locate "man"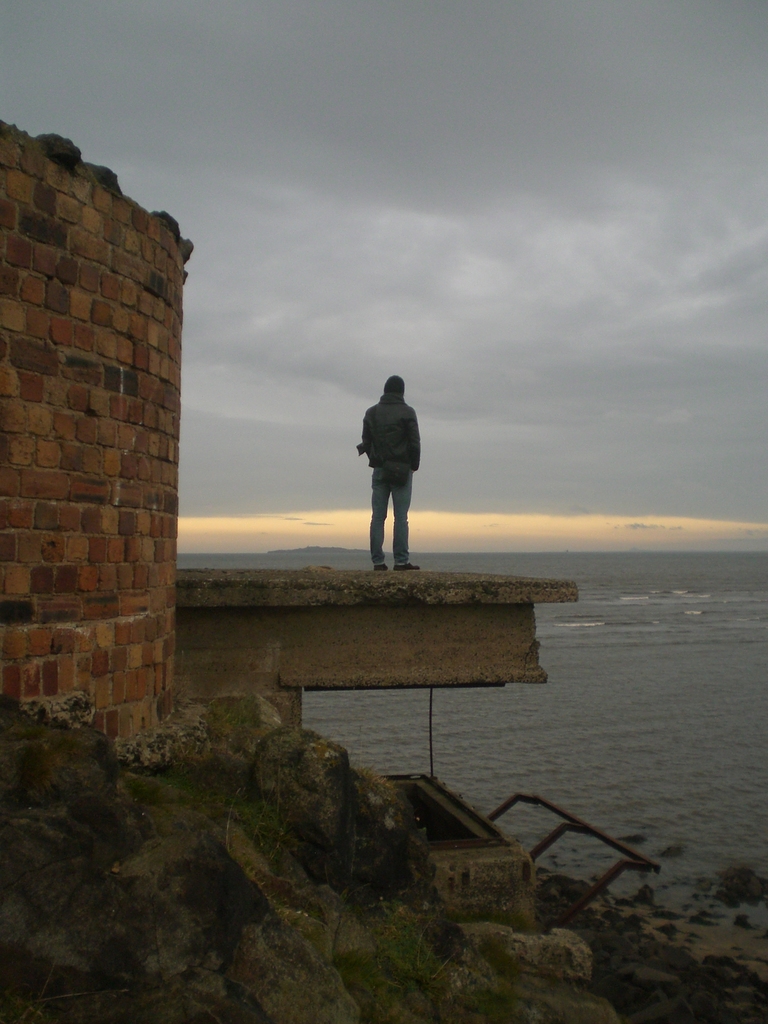
left=354, top=367, right=429, bottom=559
